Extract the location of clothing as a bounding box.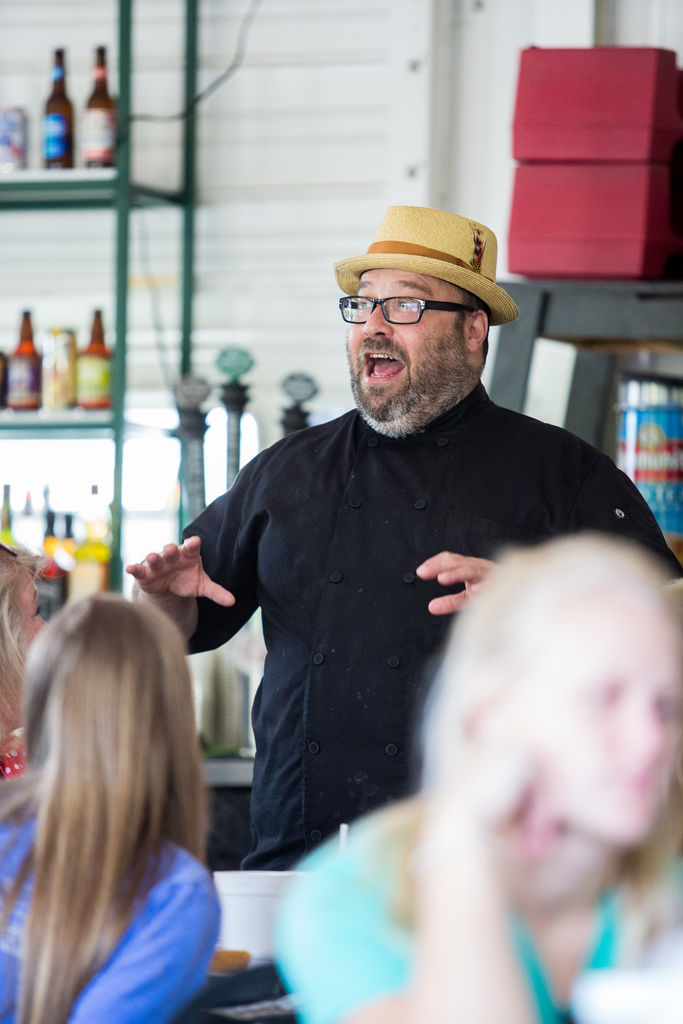
<bbox>0, 784, 224, 1023</bbox>.
